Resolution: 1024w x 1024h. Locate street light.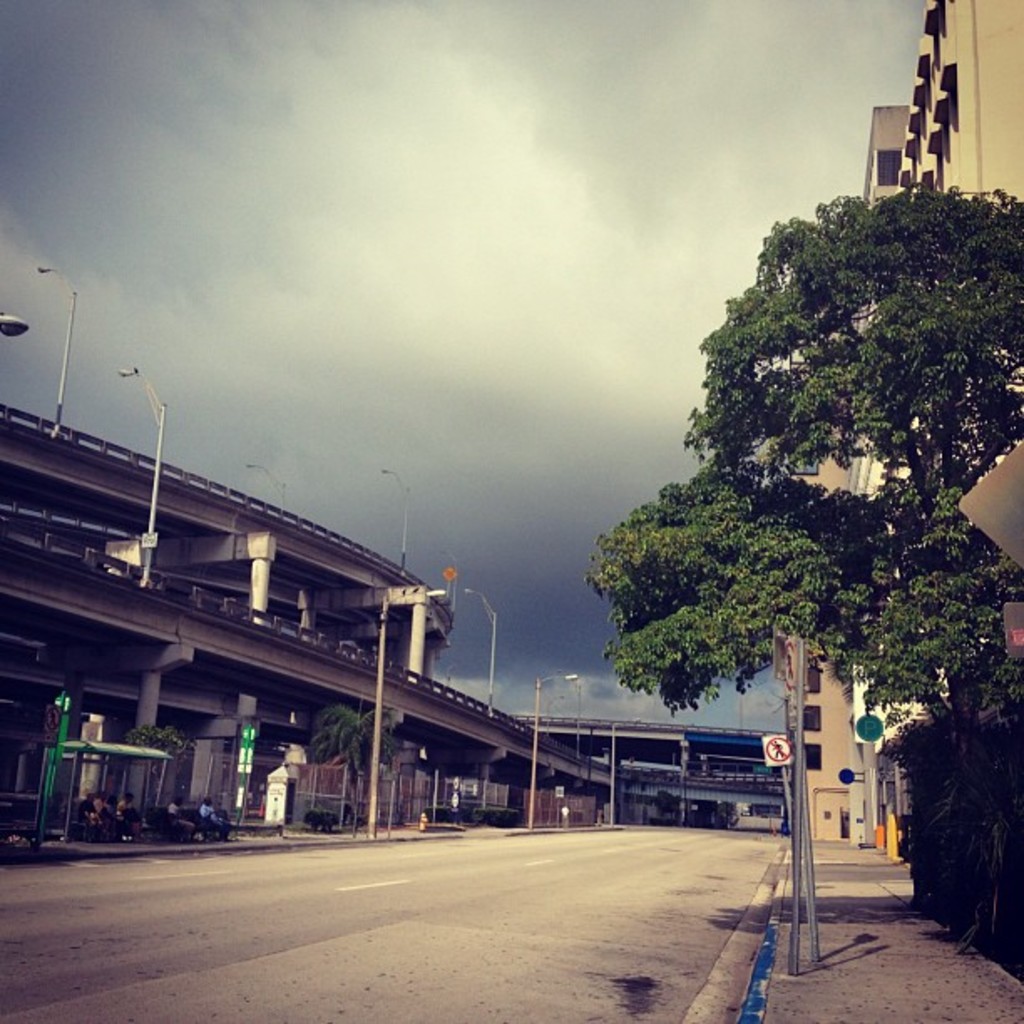
<bbox>517, 671, 589, 823</bbox>.
